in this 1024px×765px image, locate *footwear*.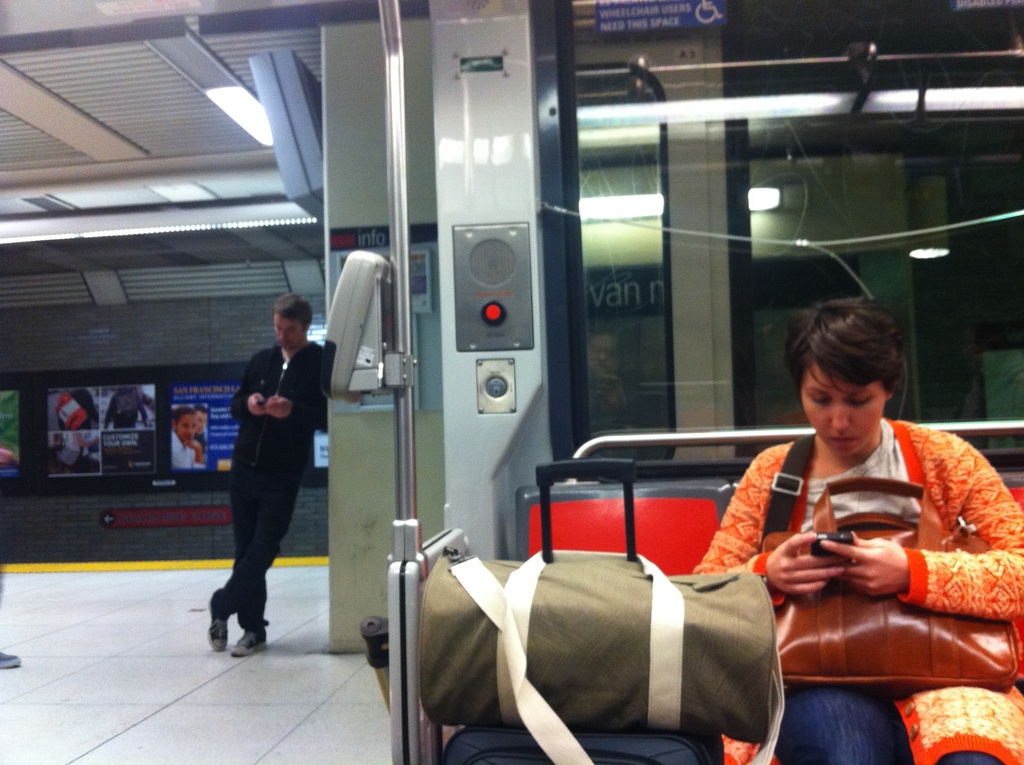
Bounding box: bbox(0, 652, 21, 672).
